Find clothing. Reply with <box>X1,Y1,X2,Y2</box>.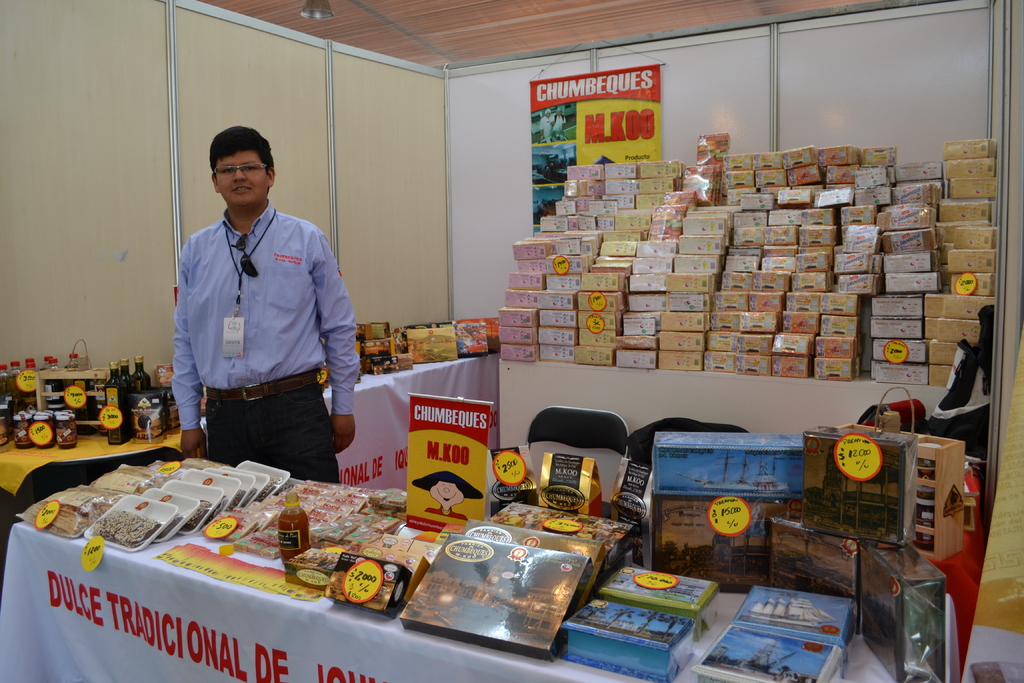
<box>166,160,351,455</box>.
